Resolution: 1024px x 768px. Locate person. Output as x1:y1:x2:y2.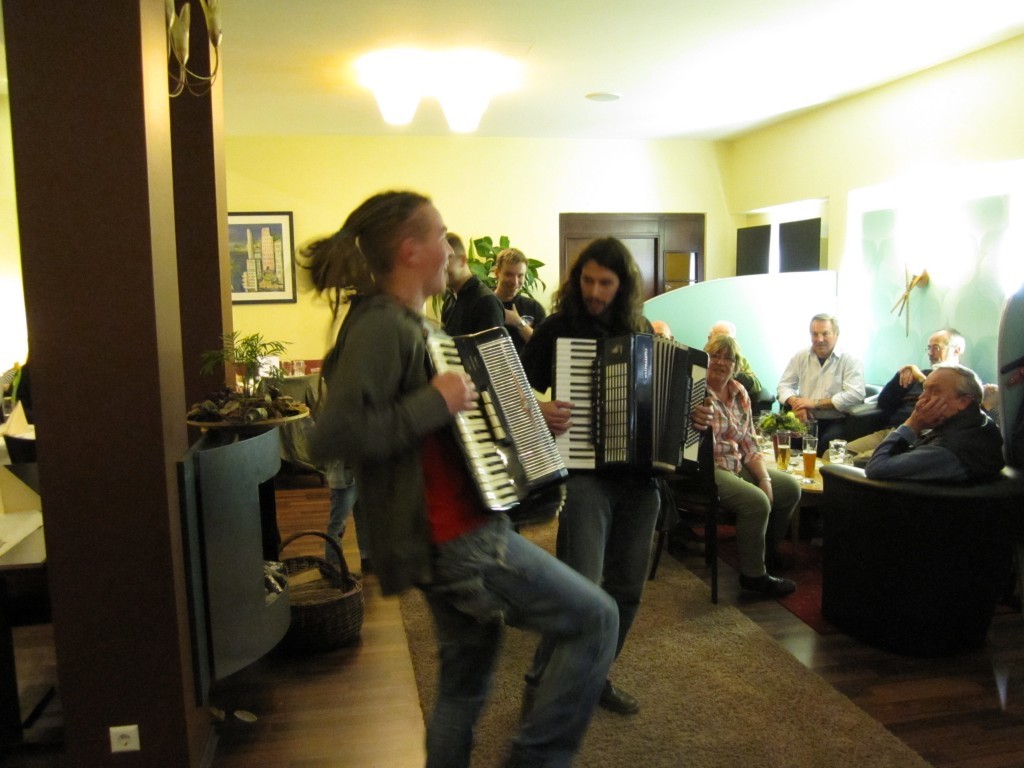
705:323:795:628.
